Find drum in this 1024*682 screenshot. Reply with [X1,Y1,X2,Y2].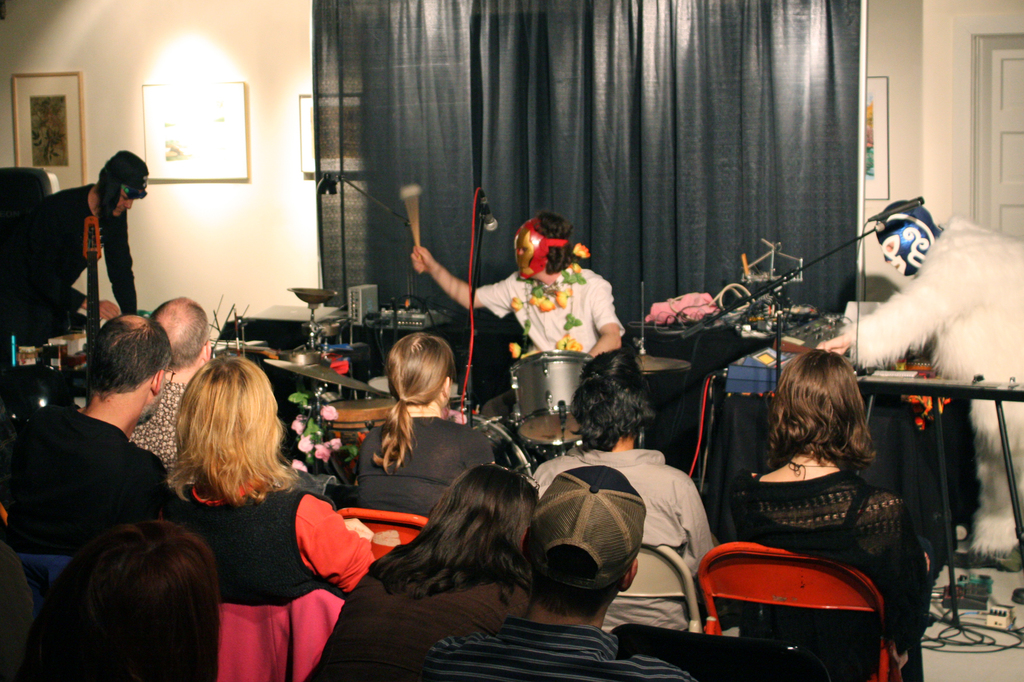
[320,400,401,443].
